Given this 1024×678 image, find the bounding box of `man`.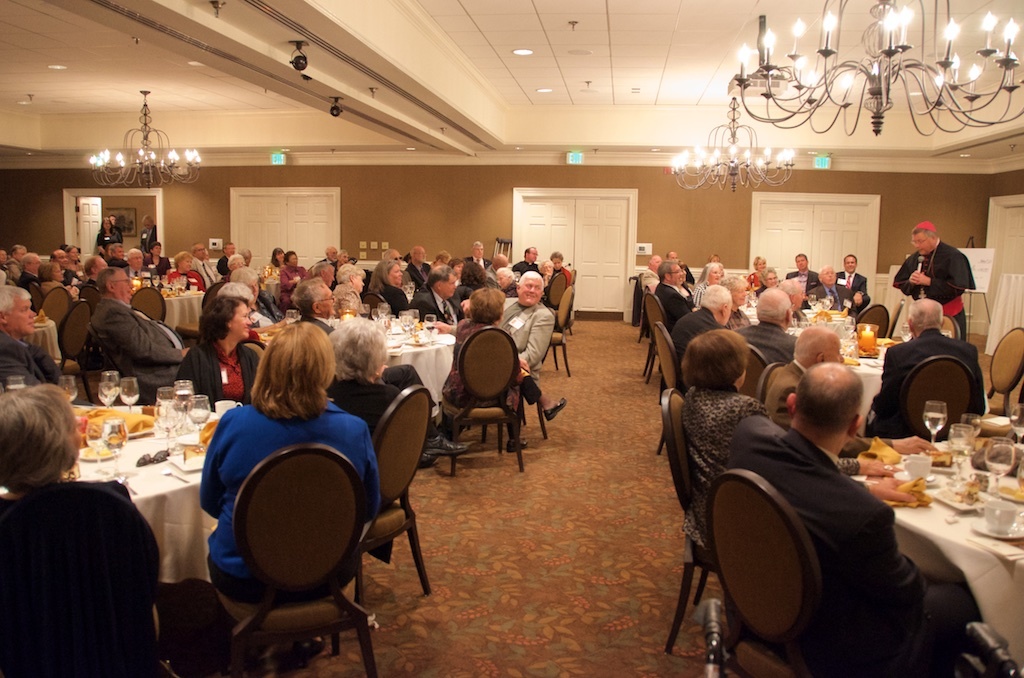
[191, 241, 214, 283].
